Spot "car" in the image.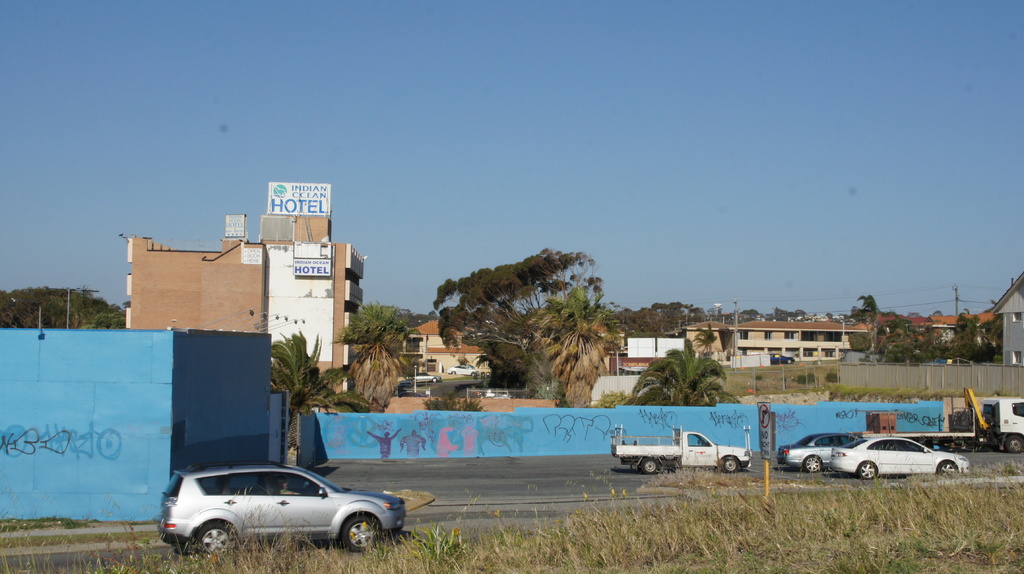
"car" found at [830, 435, 972, 475].
